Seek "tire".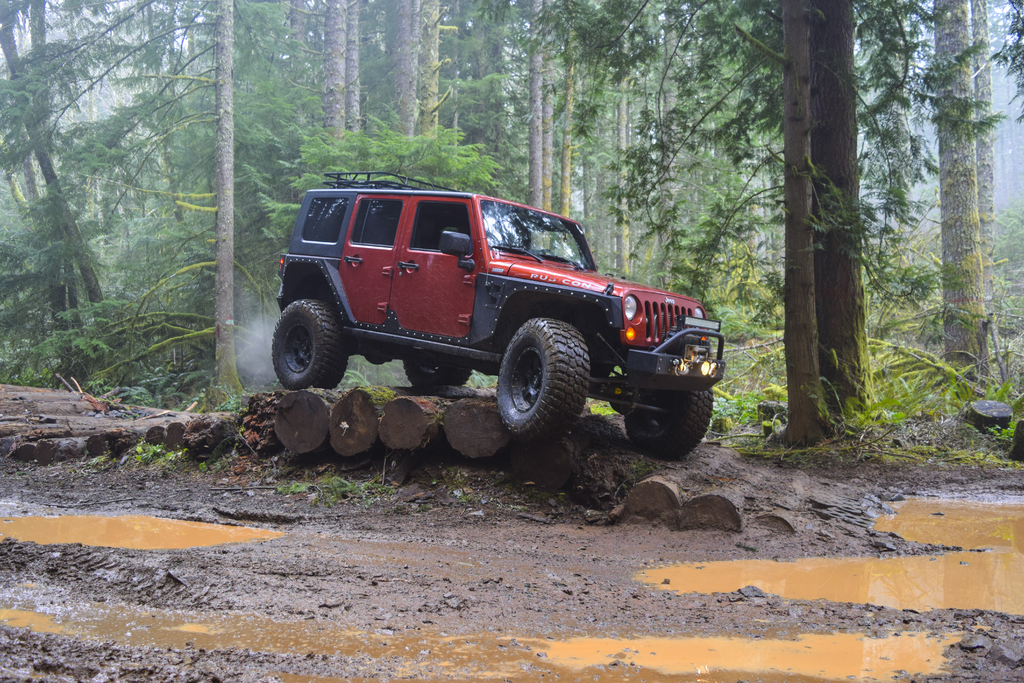
x1=497 y1=318 x2=596 y2=444.
